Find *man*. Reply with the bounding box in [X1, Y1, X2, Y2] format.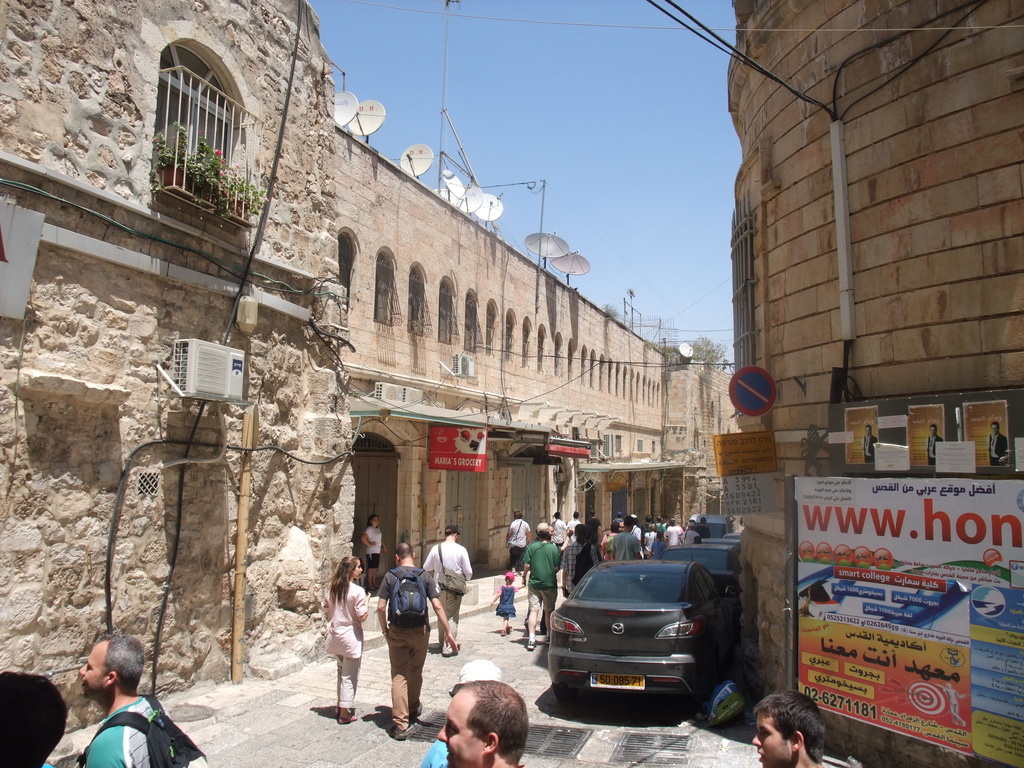
[434, 676, 528, 767].
